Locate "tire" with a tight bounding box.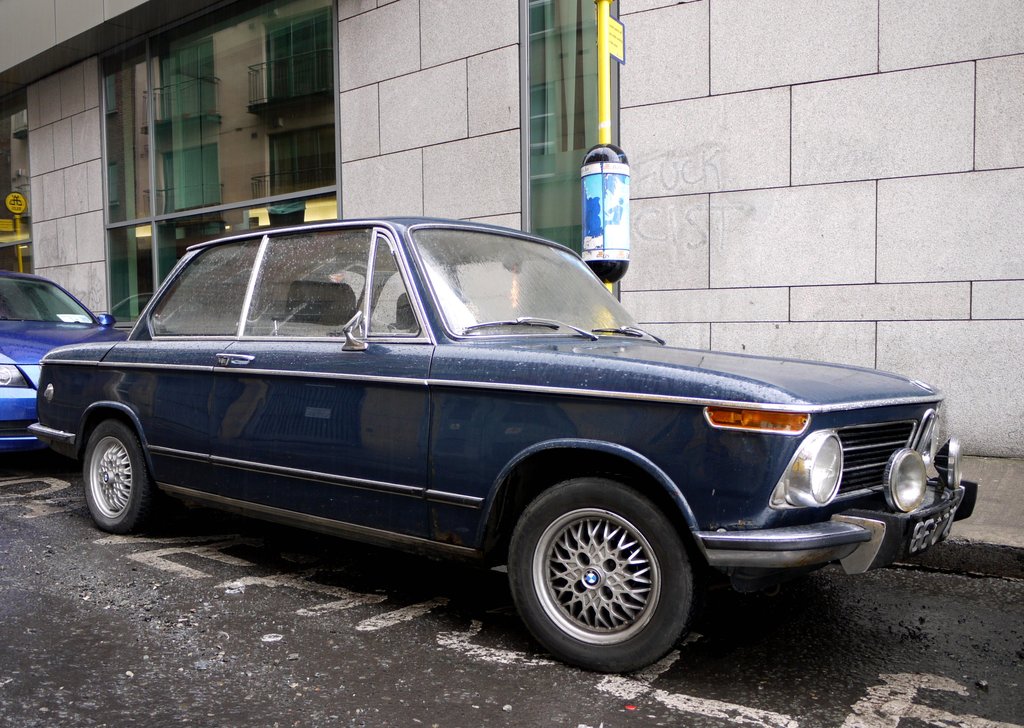
{"left": 81, "top": 419, "right": 165, "bottom": 535}.
